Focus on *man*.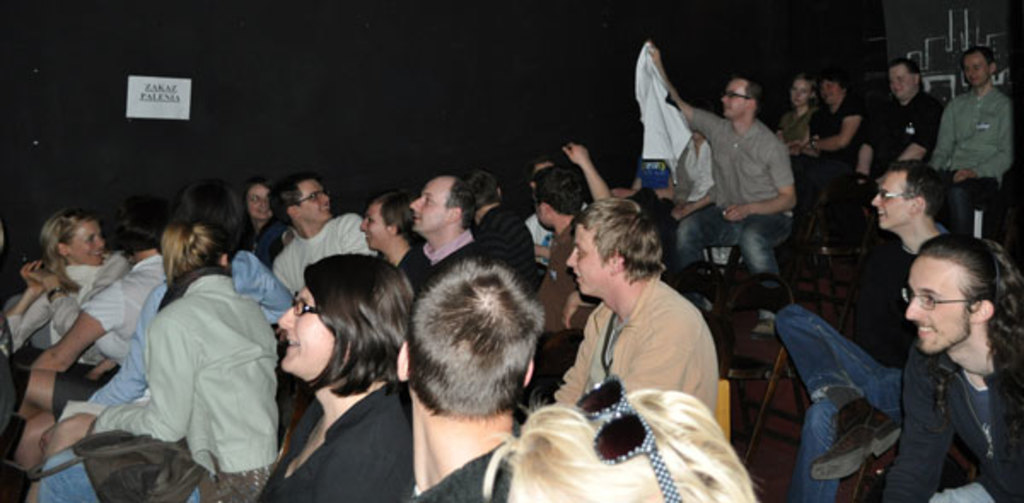
Focused at (left=652, top=44, right=804, bottom=329).
